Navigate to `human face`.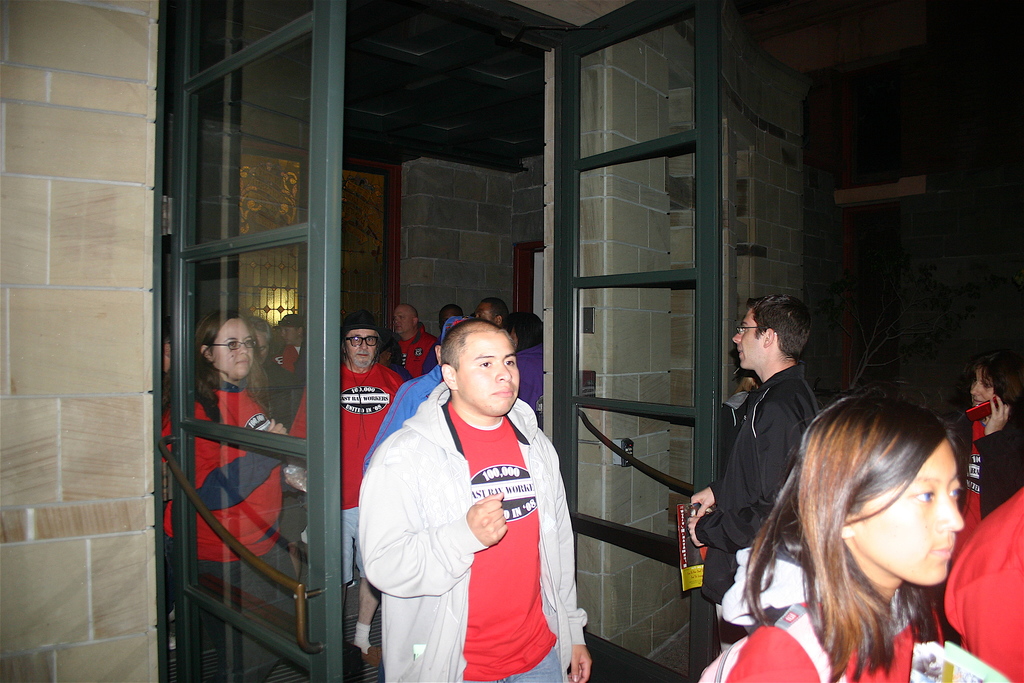
Navigation target: locate(257, 336, 269, 360).
